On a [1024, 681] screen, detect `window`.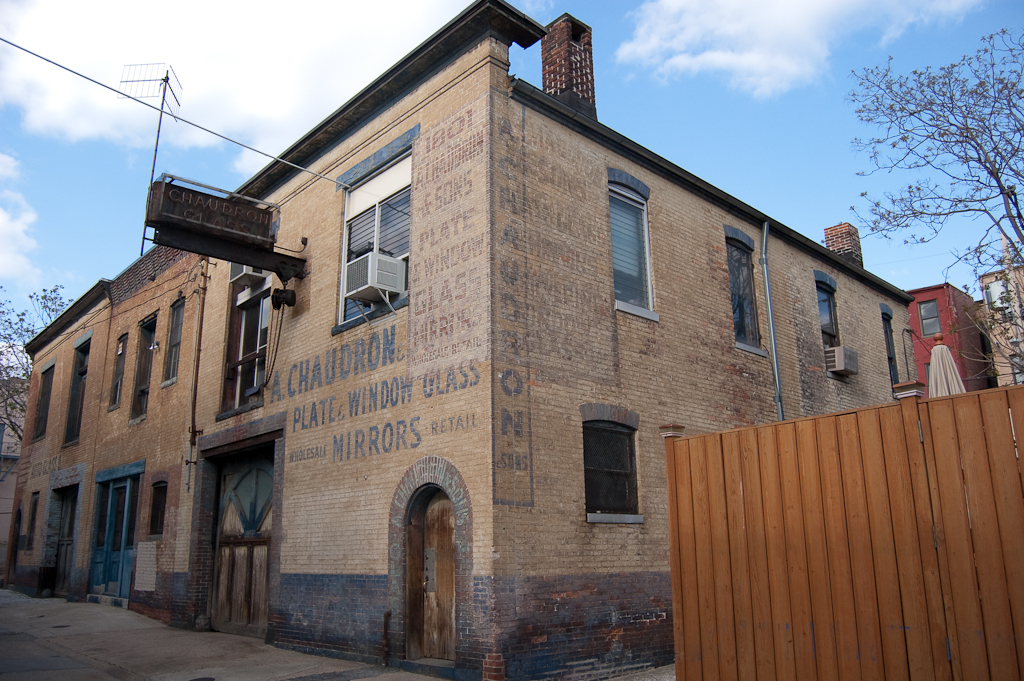
(610,183,655,326).
